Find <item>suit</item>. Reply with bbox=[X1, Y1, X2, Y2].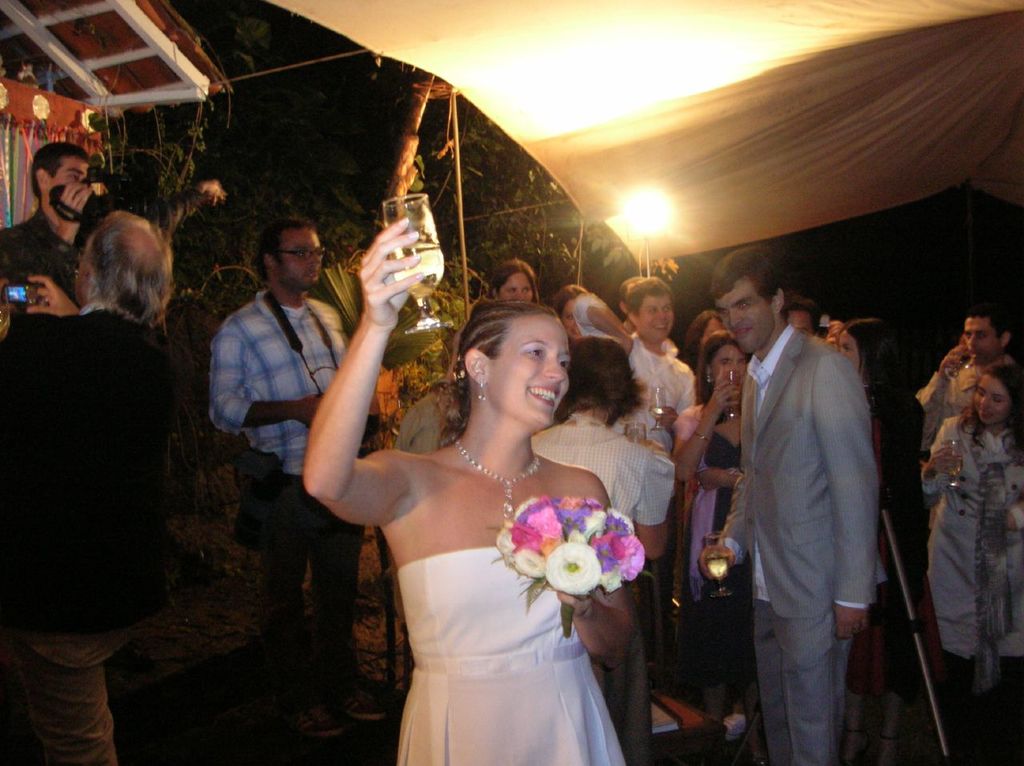
bbox=[717, 327, 881, 765].
